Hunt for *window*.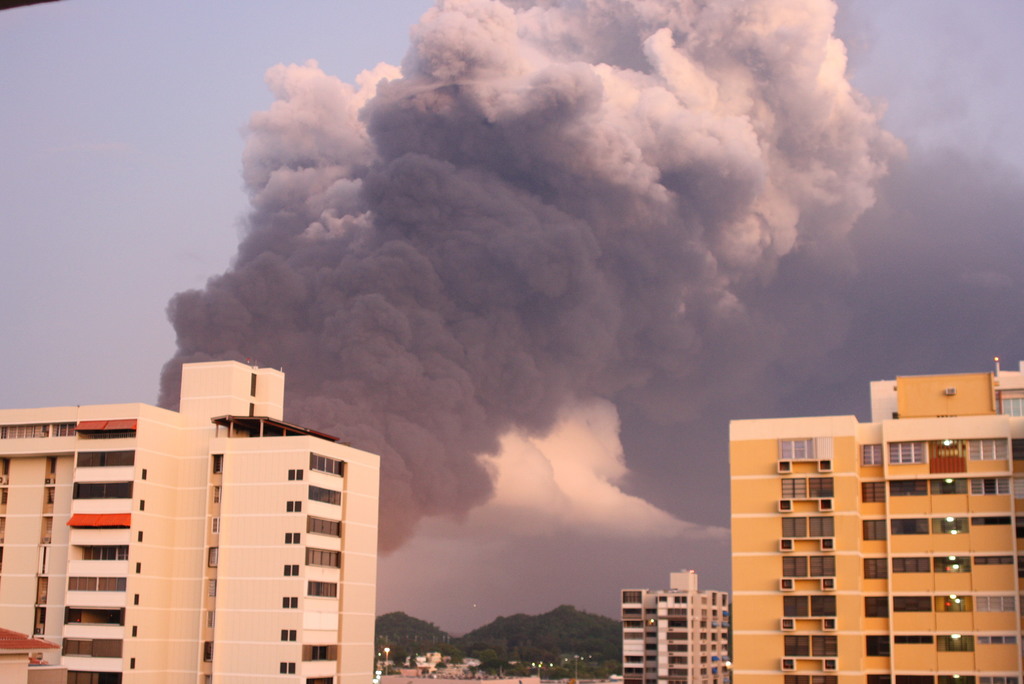
Hunted down at box(781, 631, 838, 659).
